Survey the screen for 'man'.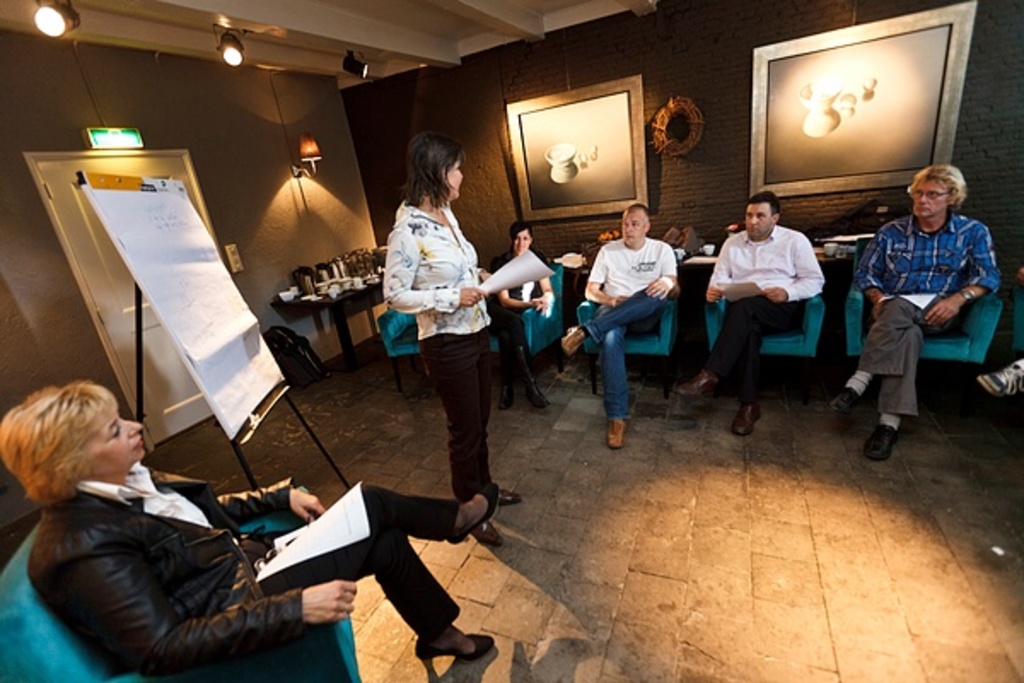
Survey found: crop(838, 155, 1002, 447).
